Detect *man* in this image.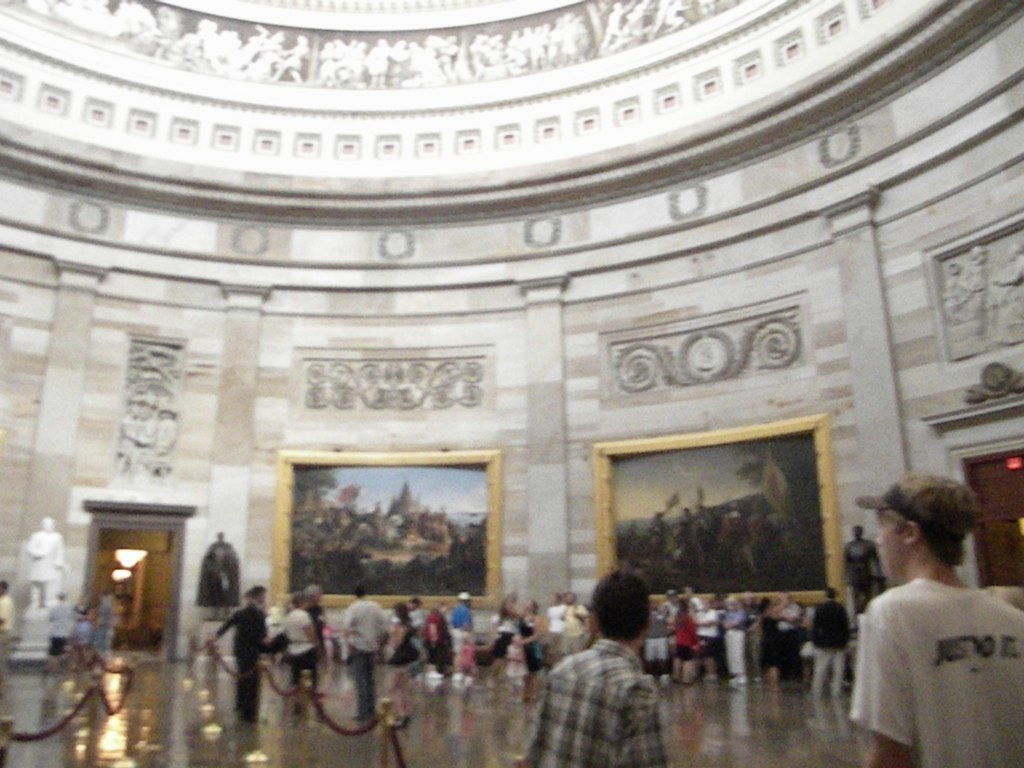
Detection: x1=545 y1=586 x2=686 y2=761.
